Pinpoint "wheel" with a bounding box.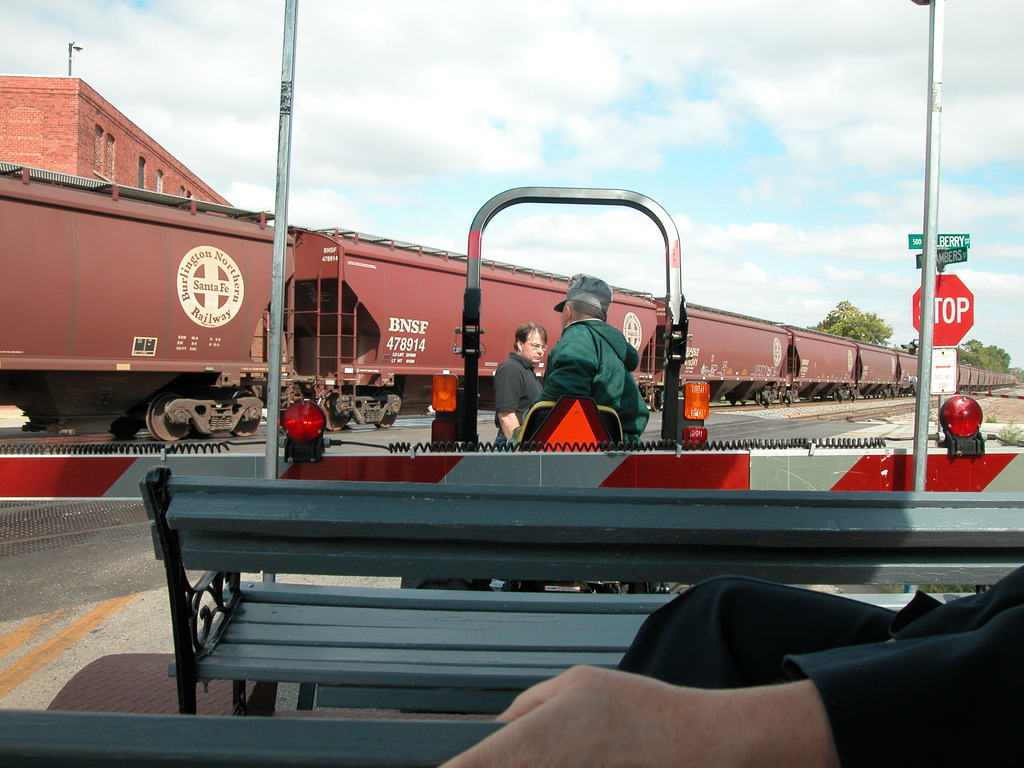
109, 417, 134, 442.
